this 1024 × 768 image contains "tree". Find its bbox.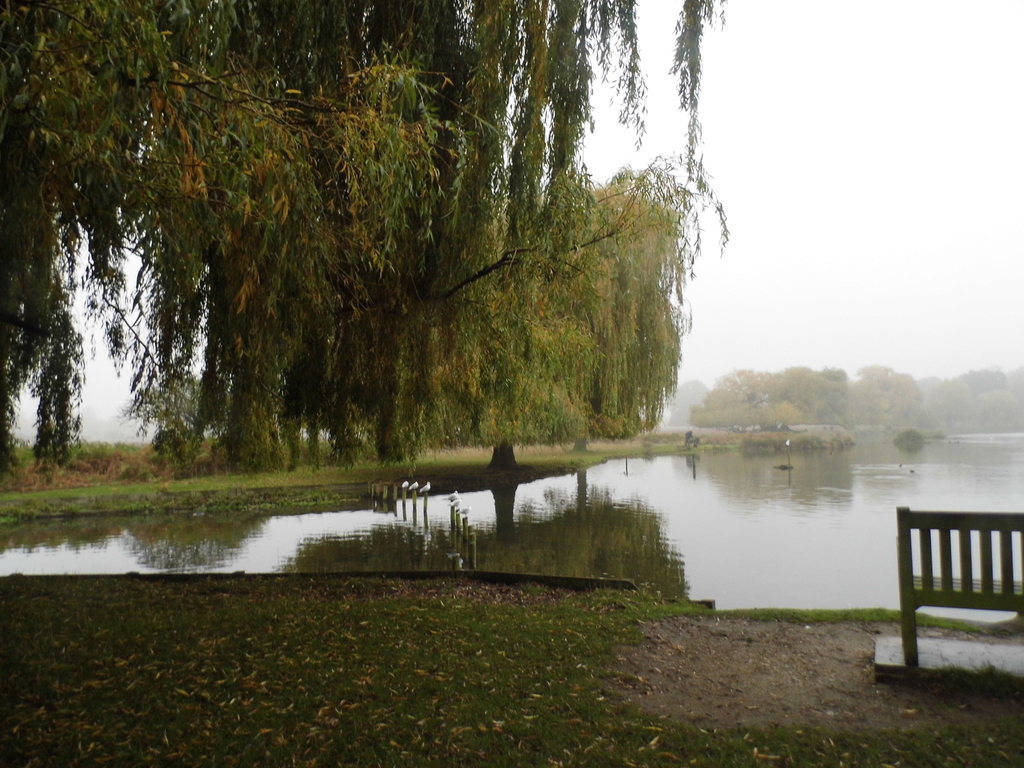
rect(1008, 368, 1023, 383).
